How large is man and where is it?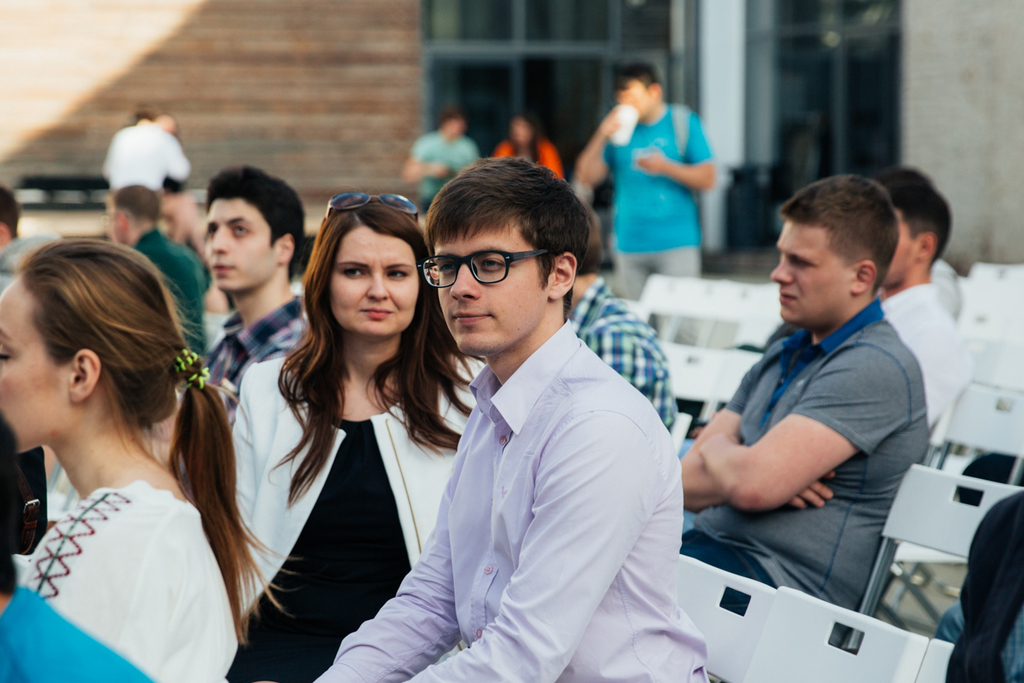
Bounding box: bbox=[97, 184, 214, 362].
